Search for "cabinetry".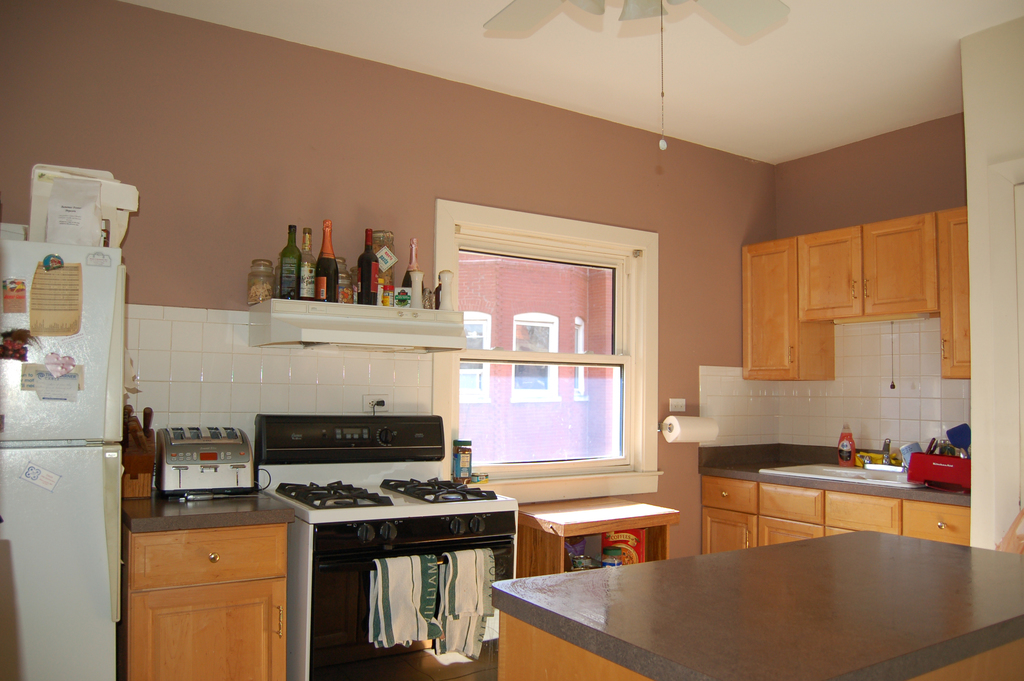
Found at [x1=913, y1=501, x2=968, y2=546].
